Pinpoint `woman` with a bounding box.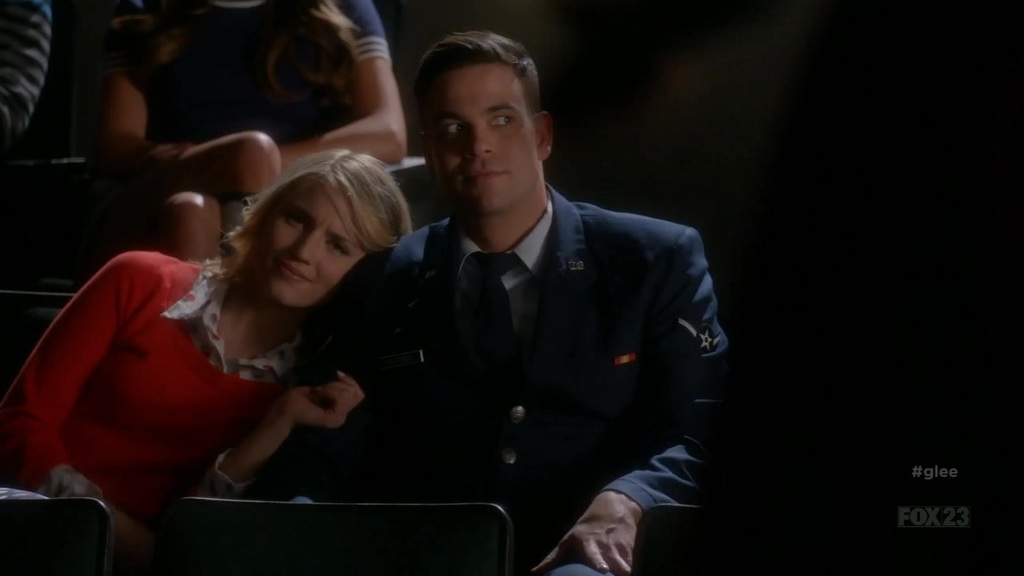
locate(87, 0, 413, 272).
